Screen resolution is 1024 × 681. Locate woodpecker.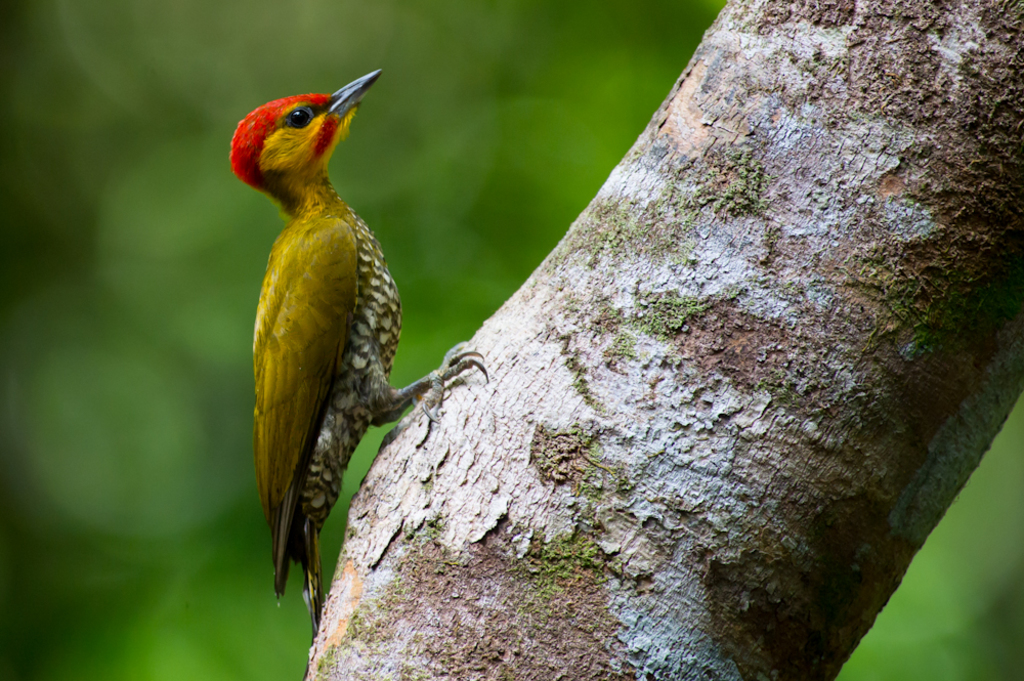
{"x1": 225, "y1": 67, "x2": 487, "y2": 631}.
